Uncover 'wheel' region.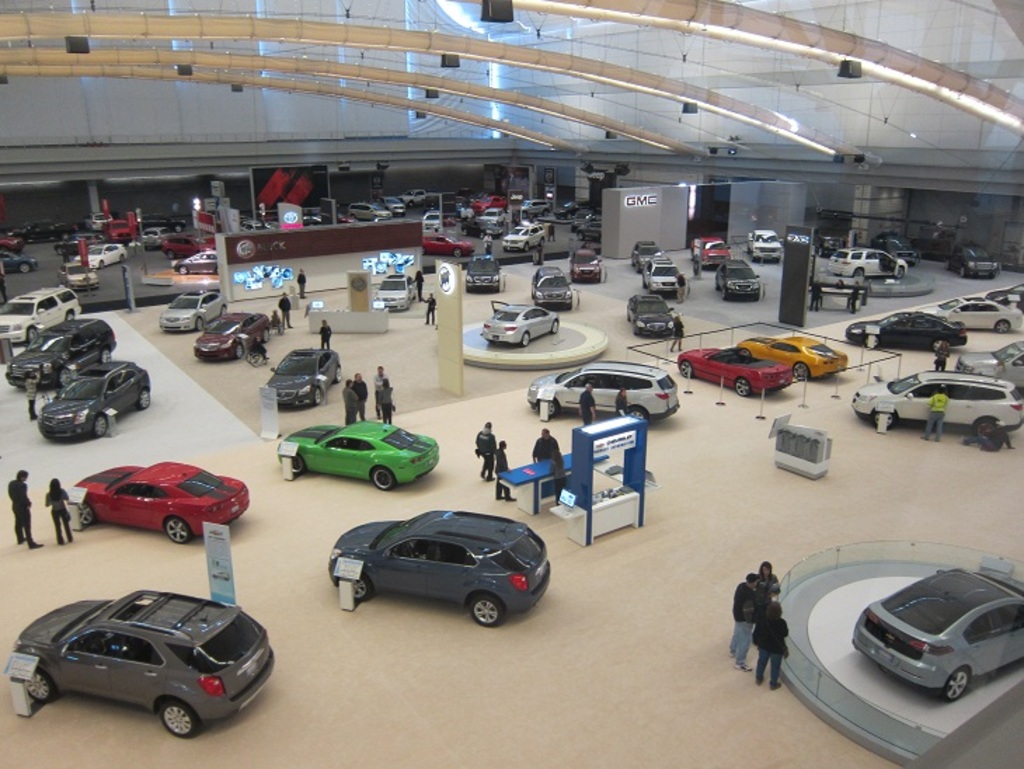
Uncovered: [x1=525, y1=241, x2=530, y2=250].
